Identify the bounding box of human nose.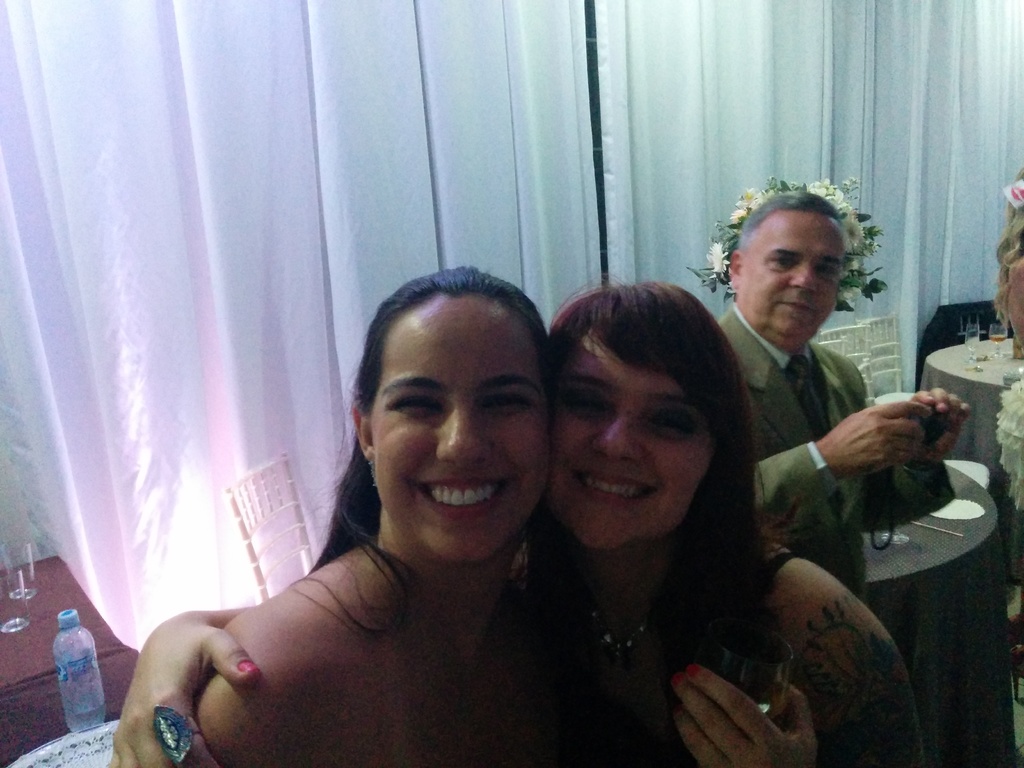
[left=591, top=407, right=645, bottom=467].
